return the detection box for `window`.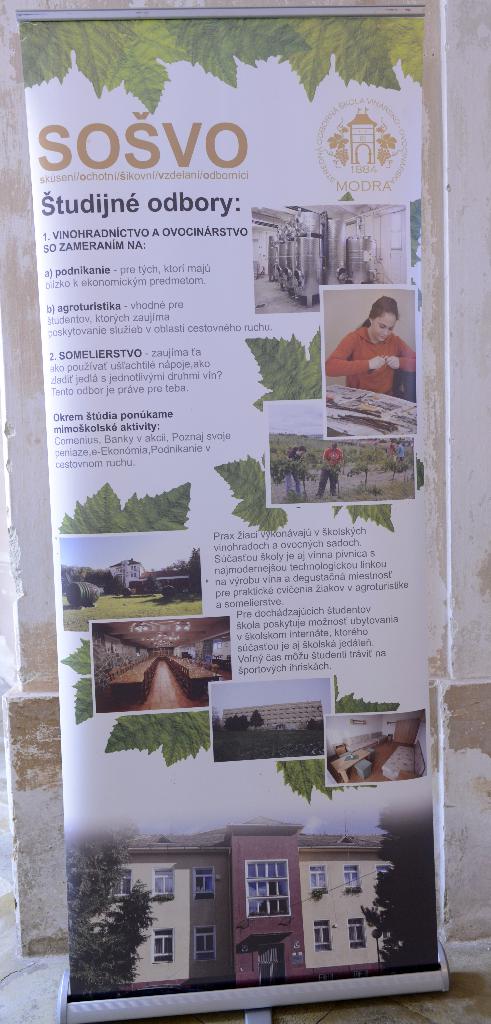
<bbox>374, 864, 394, 880</bbox>.
